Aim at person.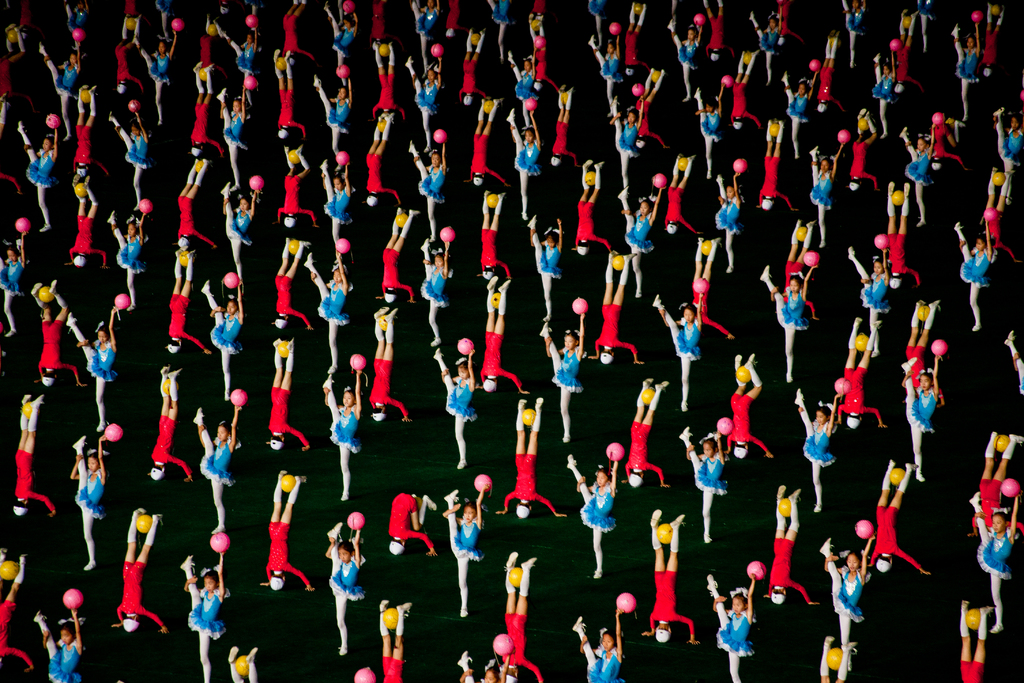
Aimed at {"x1": 649, "y1": 290, "x2": 701, "y2": 411}.
